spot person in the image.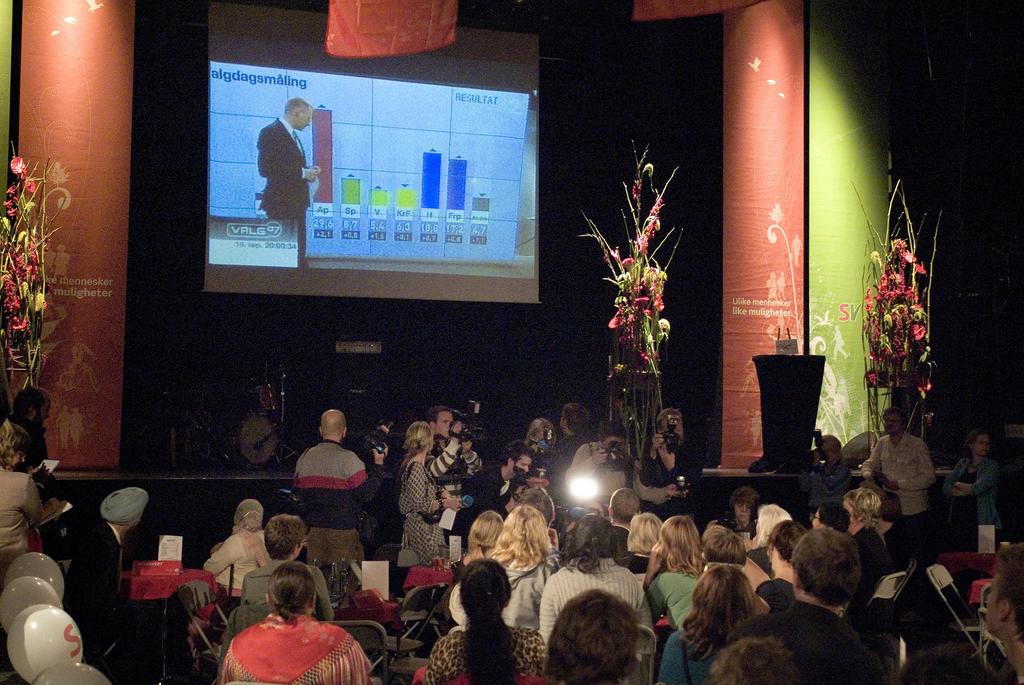
person found at 863:405:936:546.
